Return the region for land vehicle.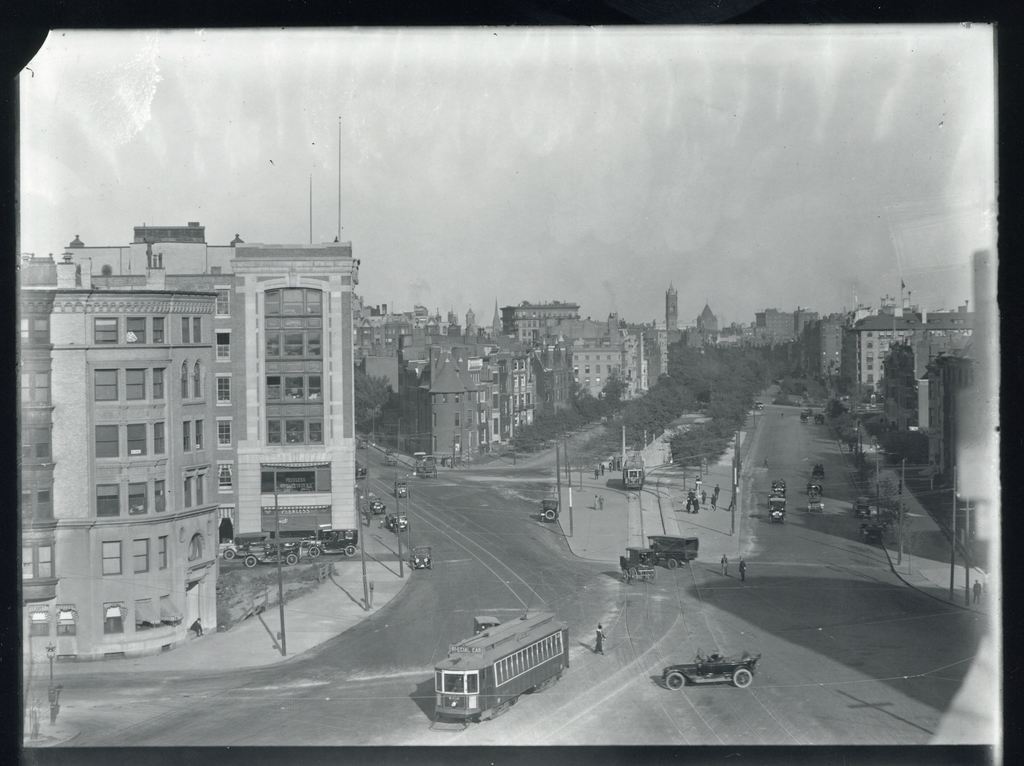
[772,491,787,523].
